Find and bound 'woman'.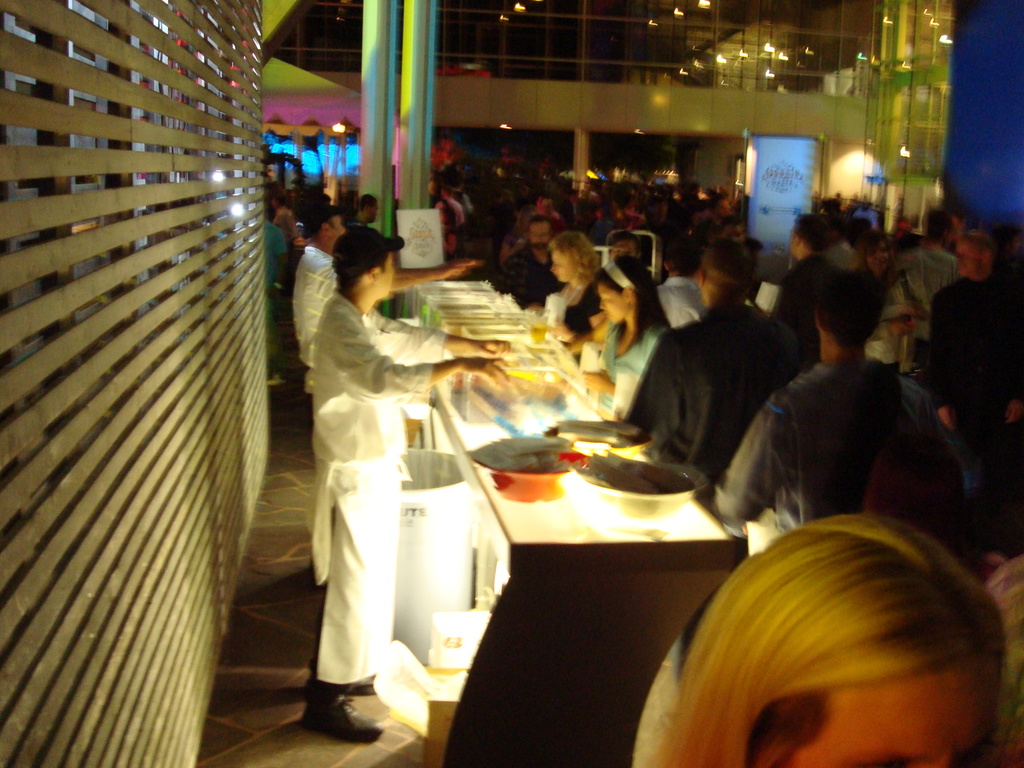
Bound: <bbox>545, 229, 614, 347</bbox>.
